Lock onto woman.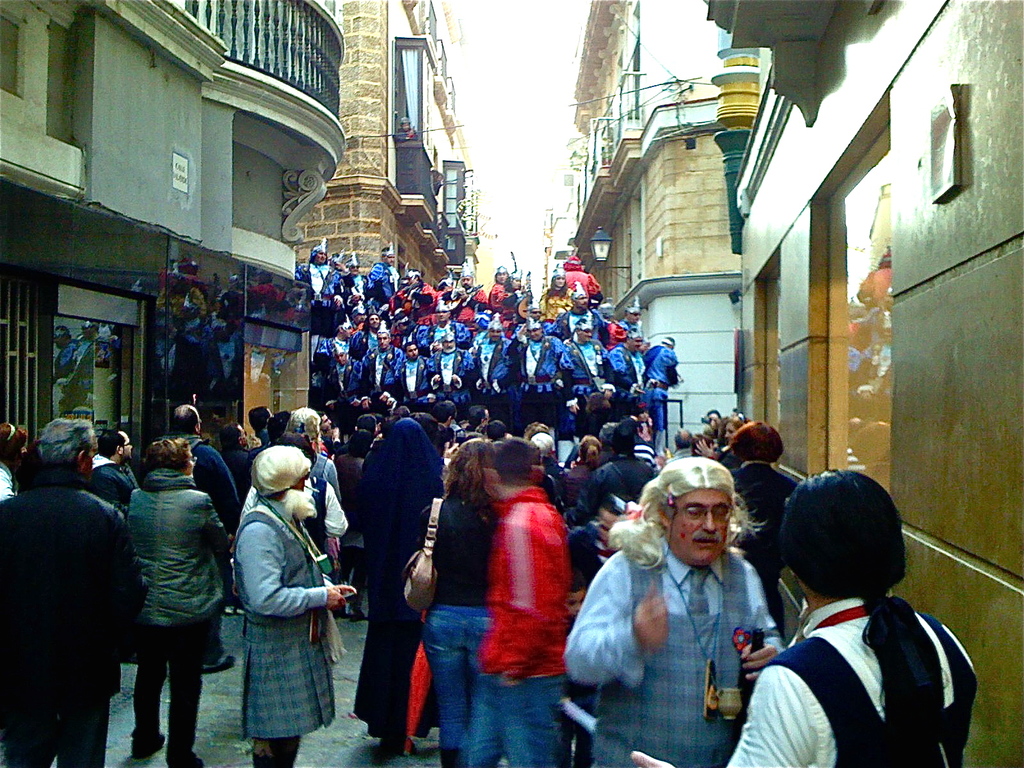
Locked: left=716, top=414, right=748, bottom=441.
